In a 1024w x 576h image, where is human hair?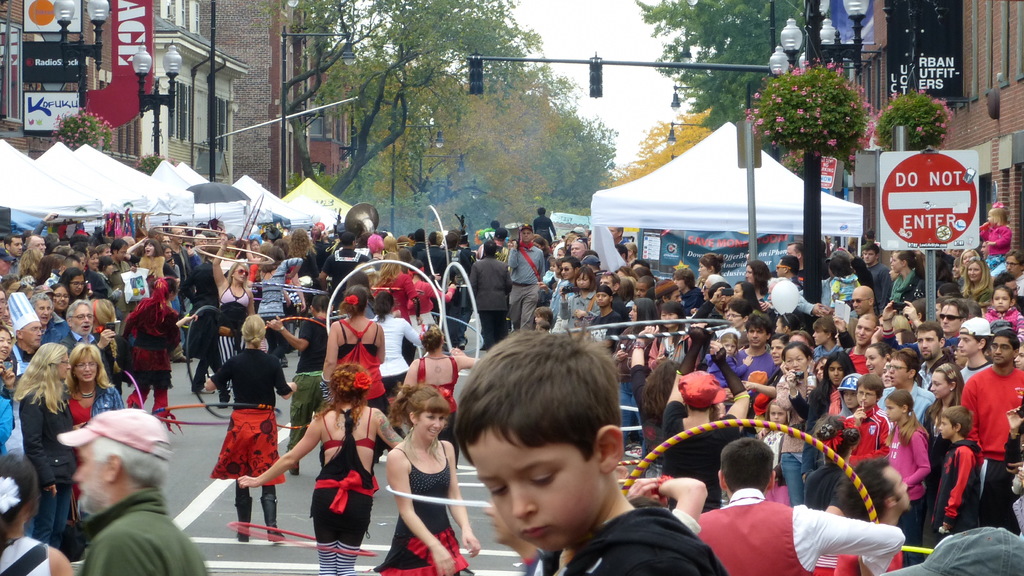
left=0, top=456, right=38, bottom=538.
